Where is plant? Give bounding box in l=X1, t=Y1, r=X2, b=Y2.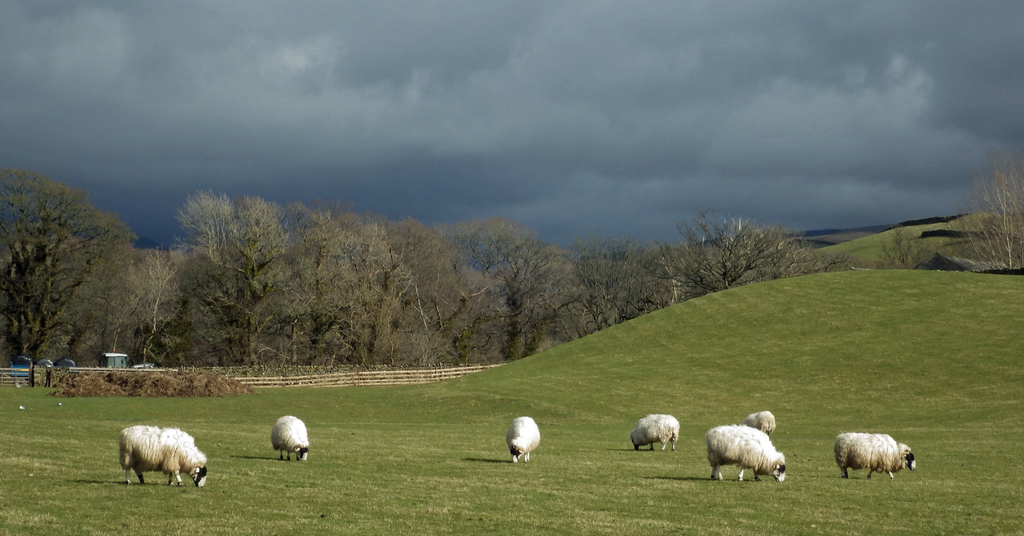
l=765, t=178, r=1018, b=269.
